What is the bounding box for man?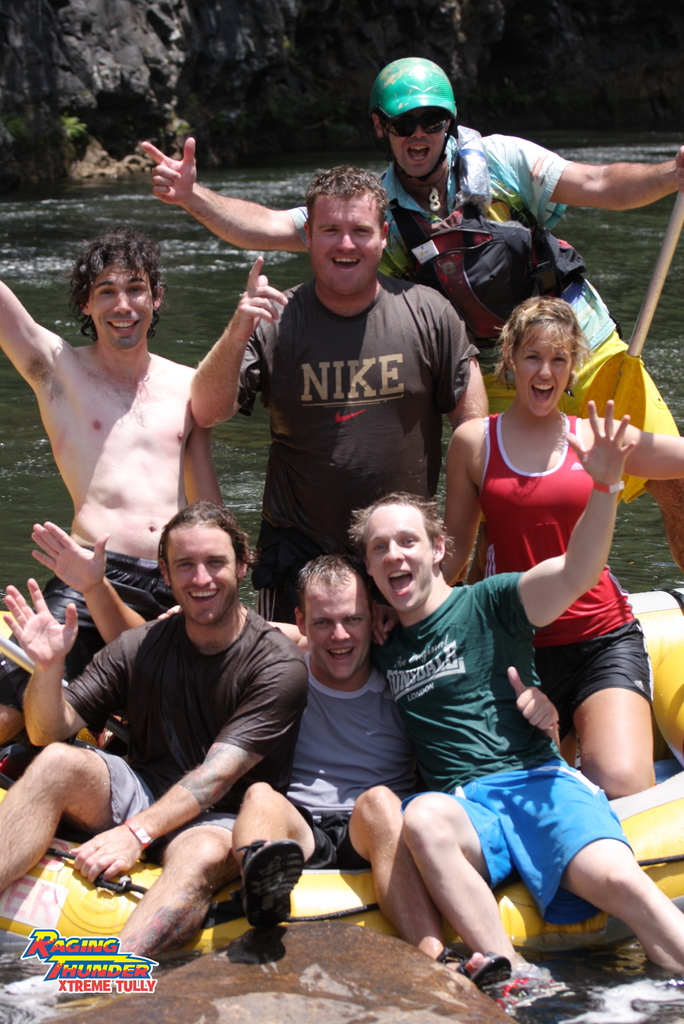
(left=127, top=49, right=683, bottom=581).
